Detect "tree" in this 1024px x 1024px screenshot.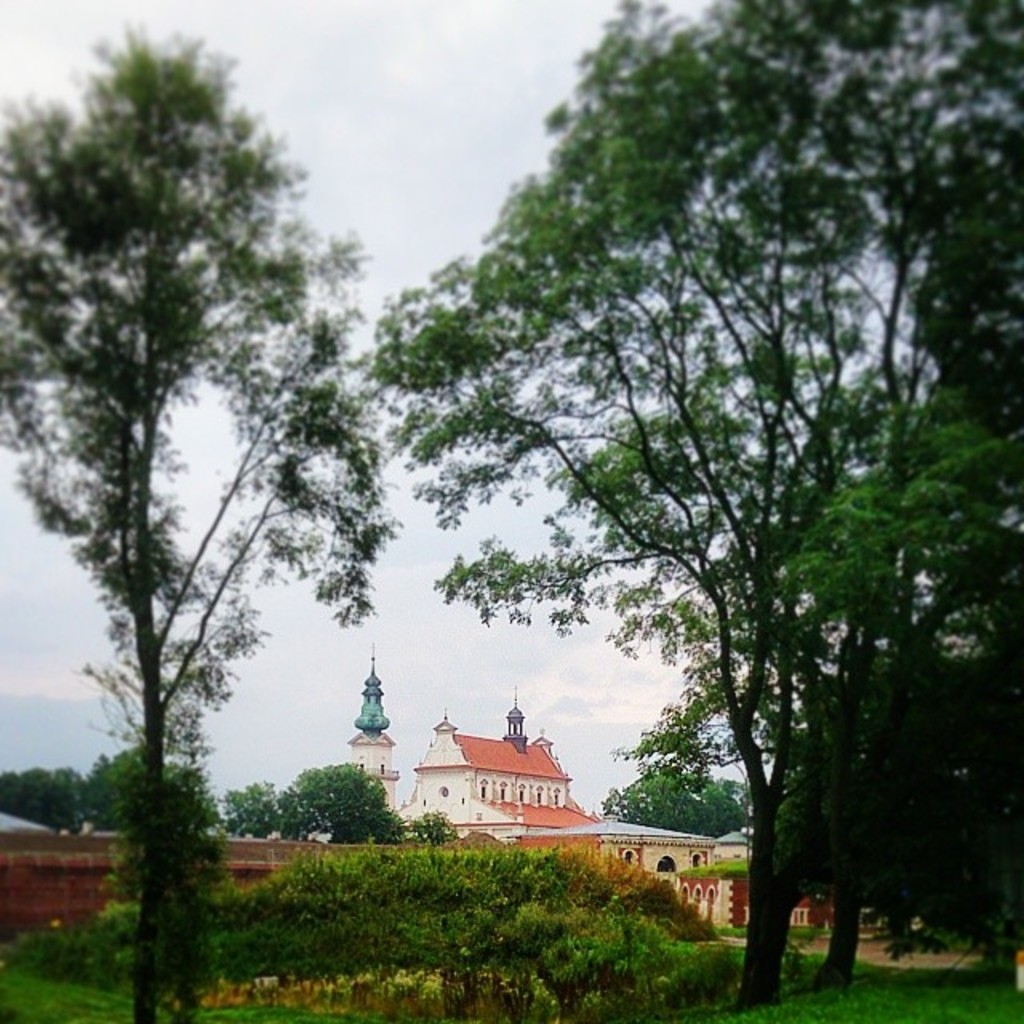
Detection: crop(346, 0, 1022, 989).
